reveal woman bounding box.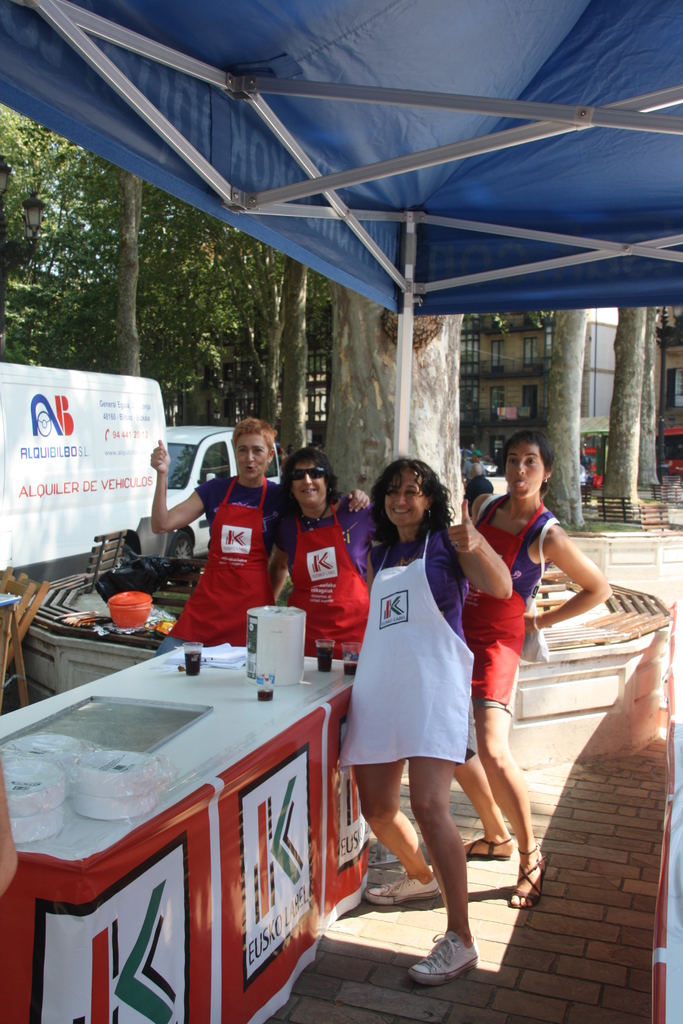
Revealed: x1=148, y1=419, x2=367, y2=650.
